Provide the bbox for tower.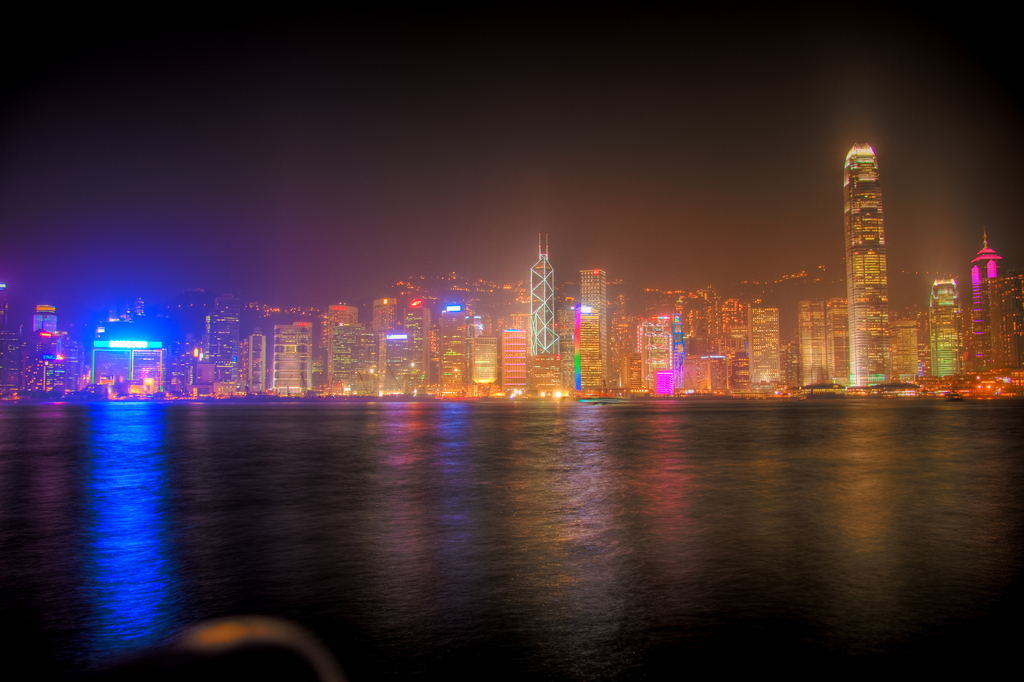
(left=40, top=302, right=77, bottom=400).
